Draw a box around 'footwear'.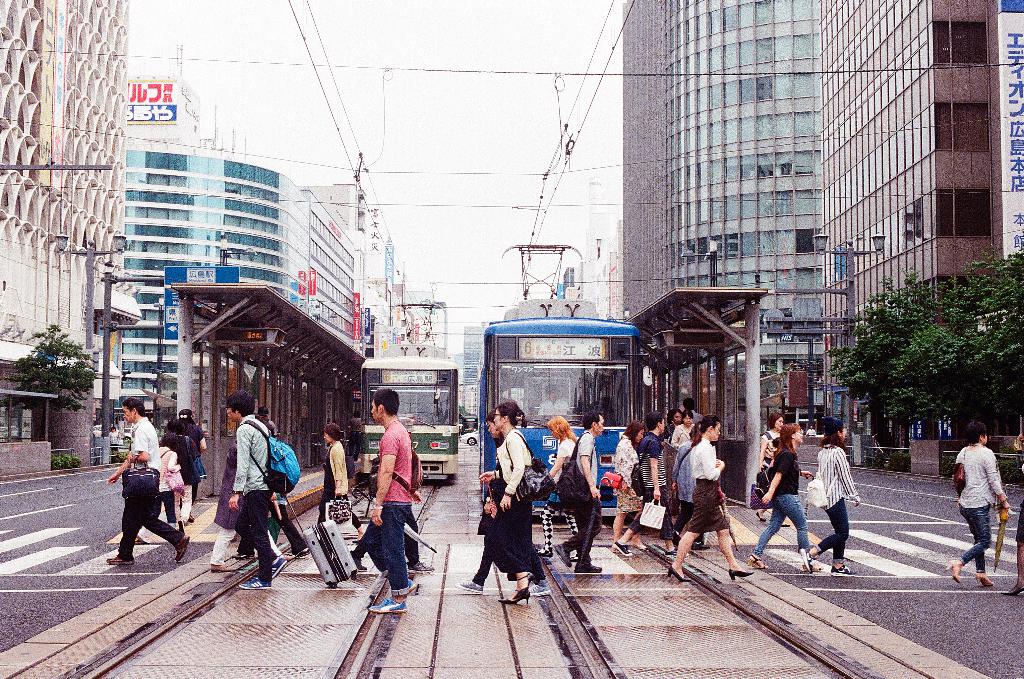
bbox=(173, 534, 190, 563).
